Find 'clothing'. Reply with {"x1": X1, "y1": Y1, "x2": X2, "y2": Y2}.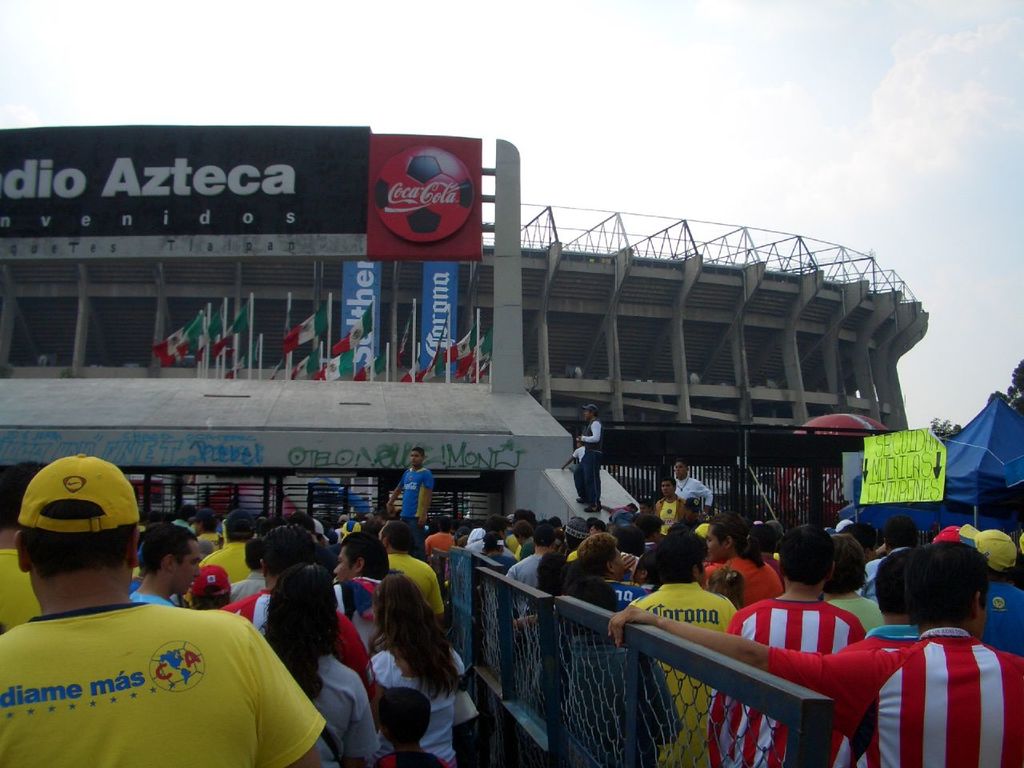
{"x1": 369, "y1": 647, "x2": 465, "y2": 763}.
